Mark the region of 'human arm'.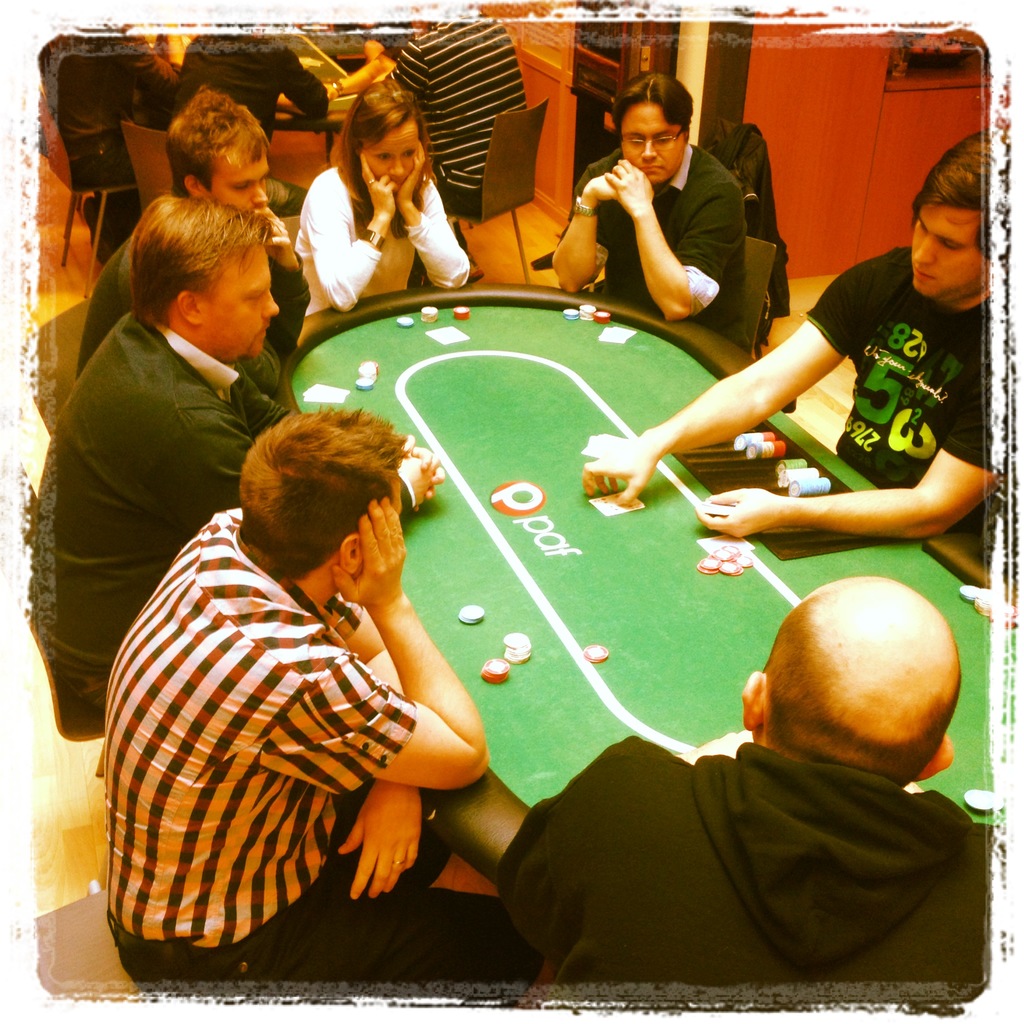
Region: (283,495,493,804).
